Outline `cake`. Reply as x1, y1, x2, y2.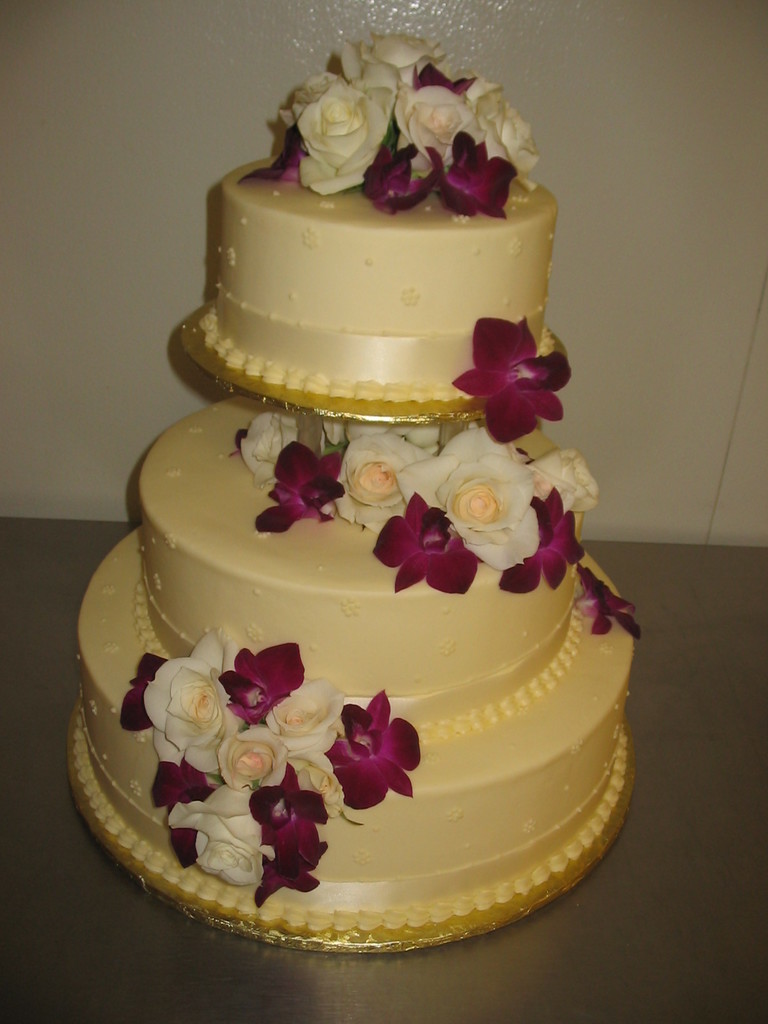
62, 0, 654, 954.
